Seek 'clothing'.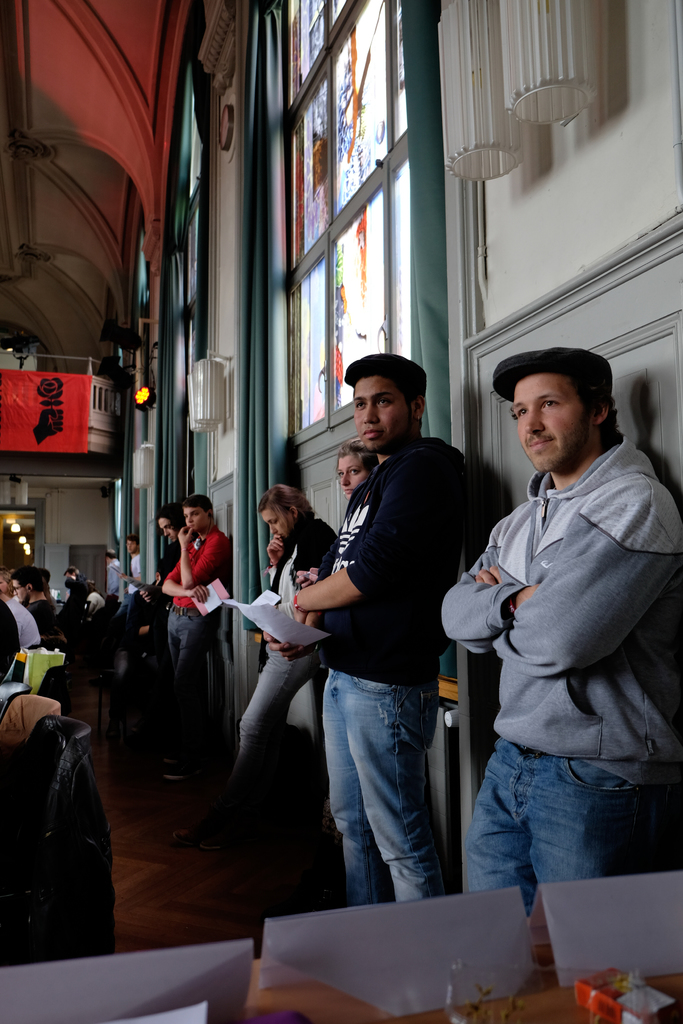
x1=4 y1=594 x2=38 y2=650.
